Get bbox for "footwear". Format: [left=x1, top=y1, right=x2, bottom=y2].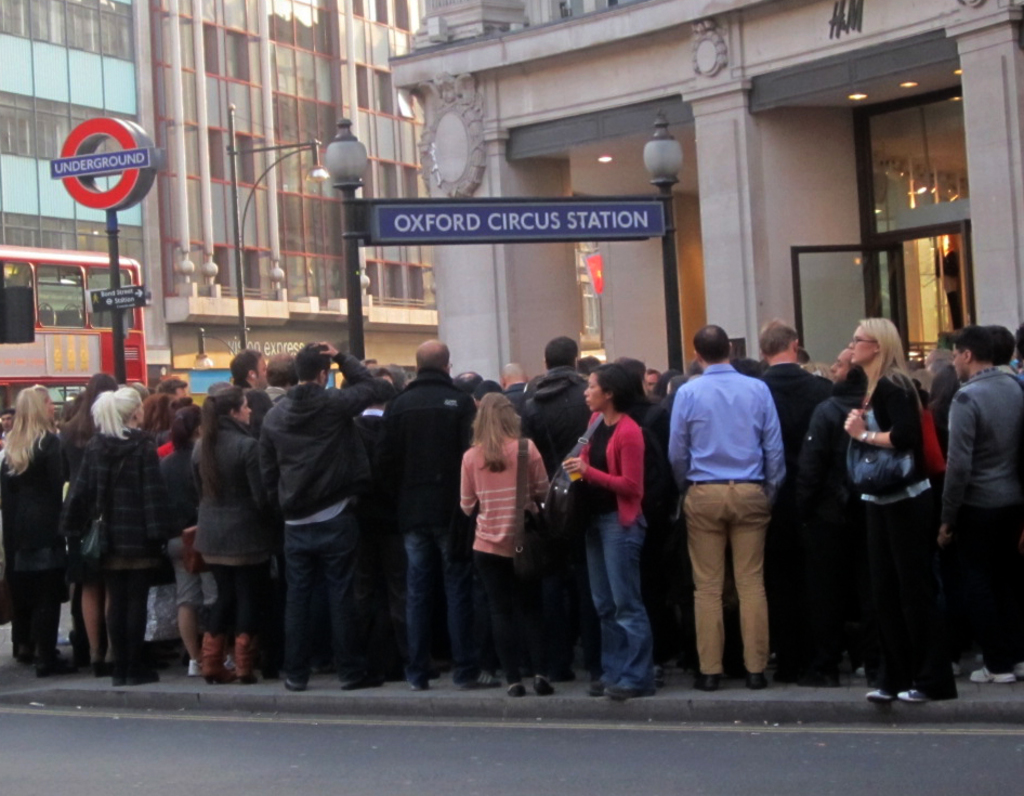
[left=37, top=657, right=71, bottom=680].
